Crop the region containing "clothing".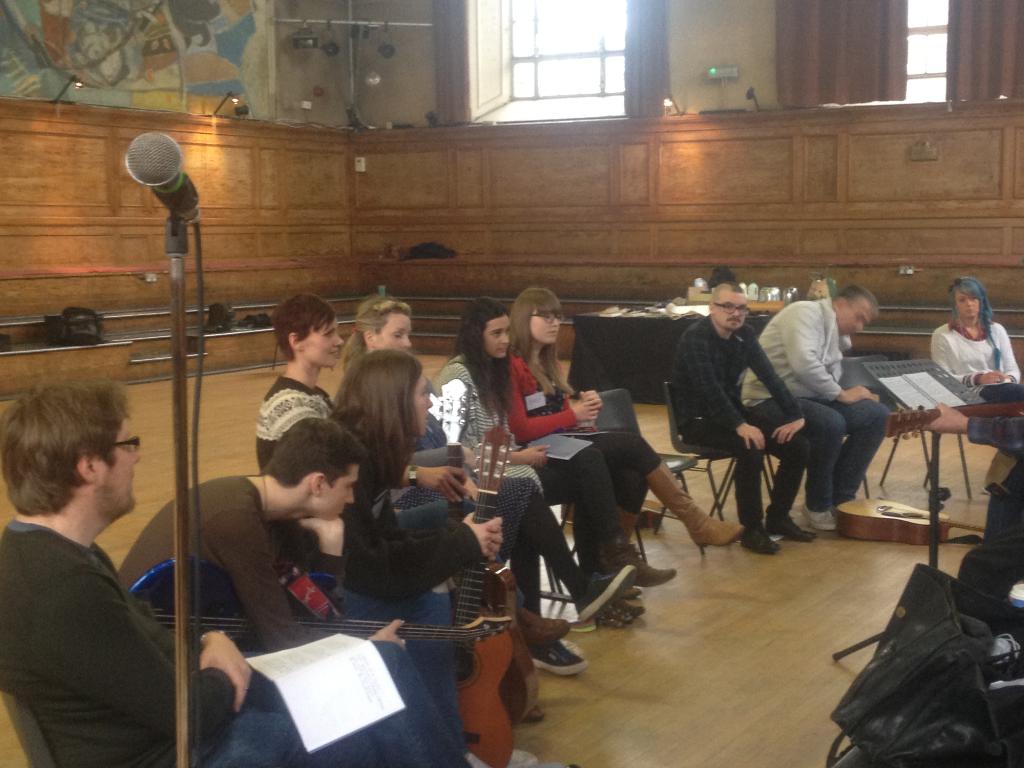
Crop region: <region>116, 454, 458, 749</region>.
